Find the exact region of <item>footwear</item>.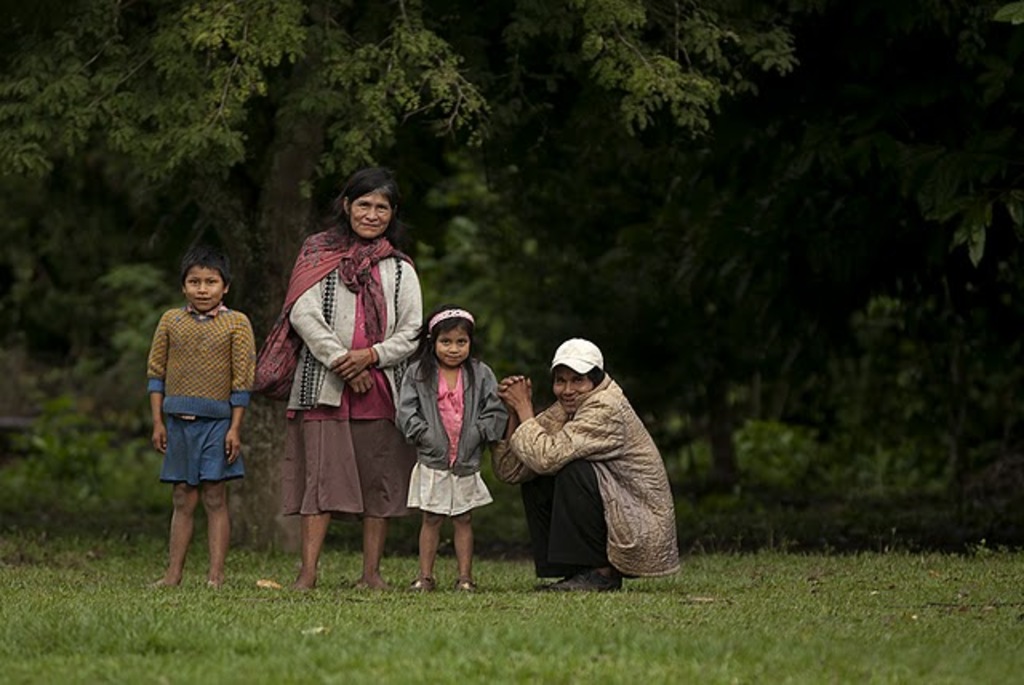
Exact region: x1=574 y1=570 x2=621 y2=597.
